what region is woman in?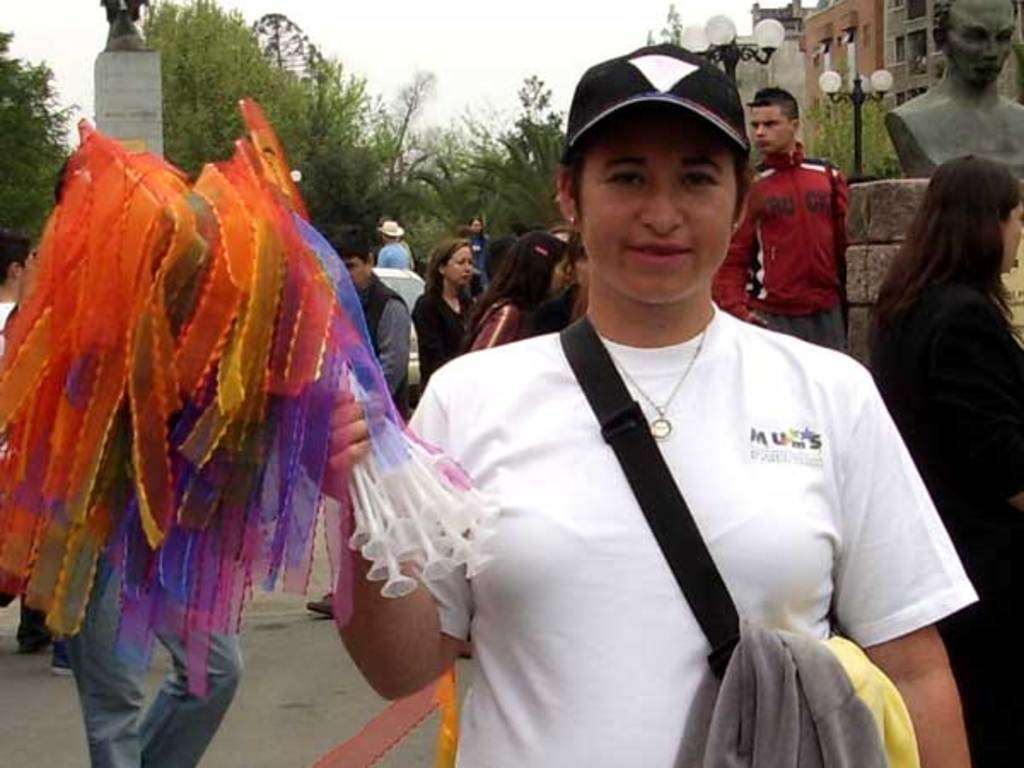
x1=331 y1=96 x2=1000 y2=756.
